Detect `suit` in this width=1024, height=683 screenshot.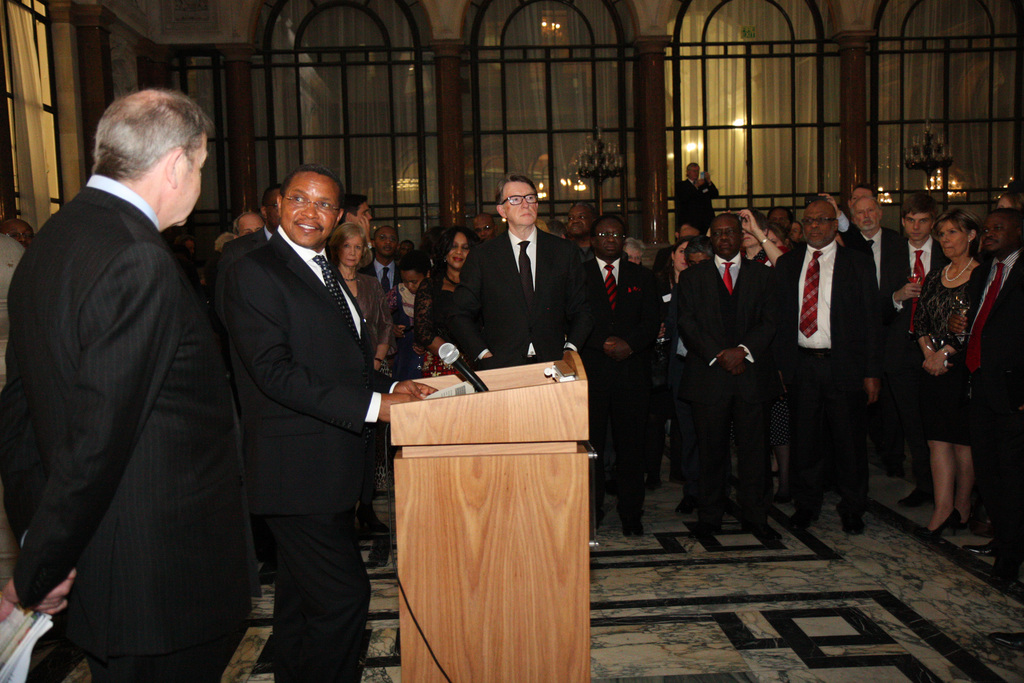
Detection: region(364, 254, 410, 294).
